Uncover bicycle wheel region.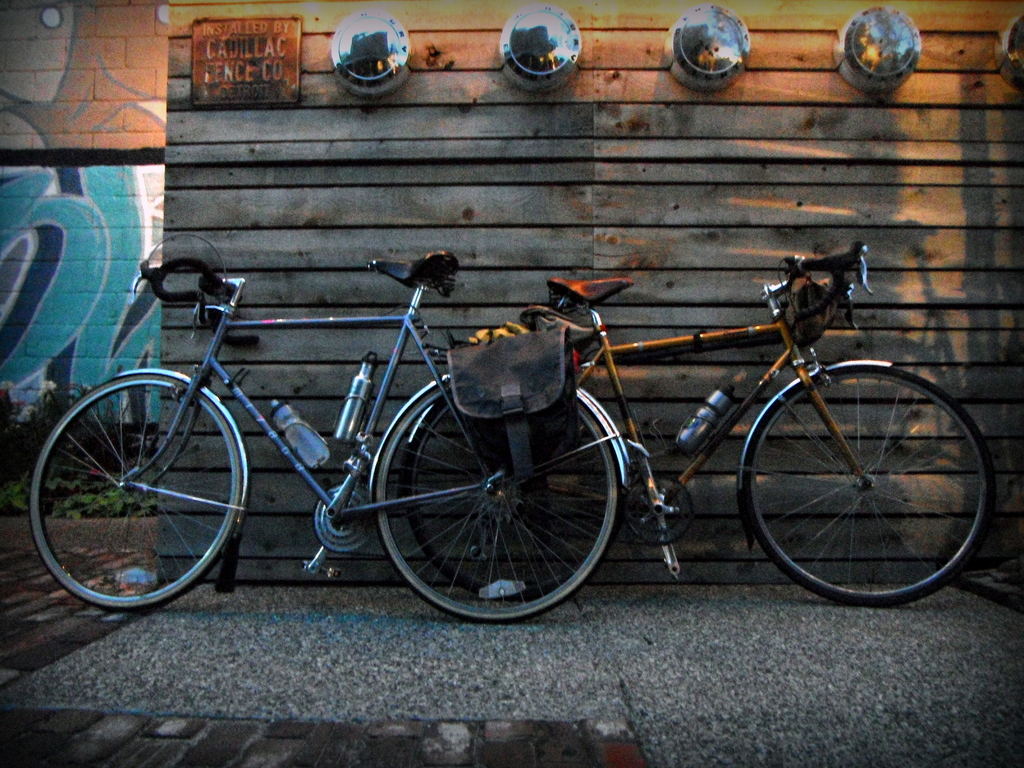
Uncovered: (x1=30, y1=373, x2=242, y2=614).
